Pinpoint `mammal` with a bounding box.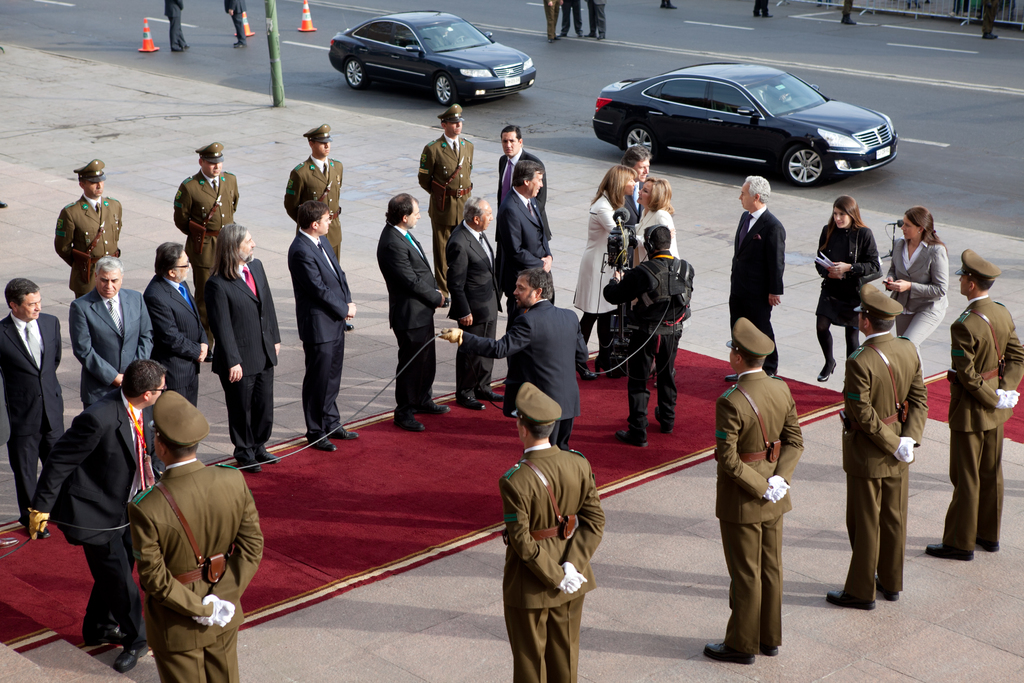
x1=437, y1=265, x2=589, y2=452.
